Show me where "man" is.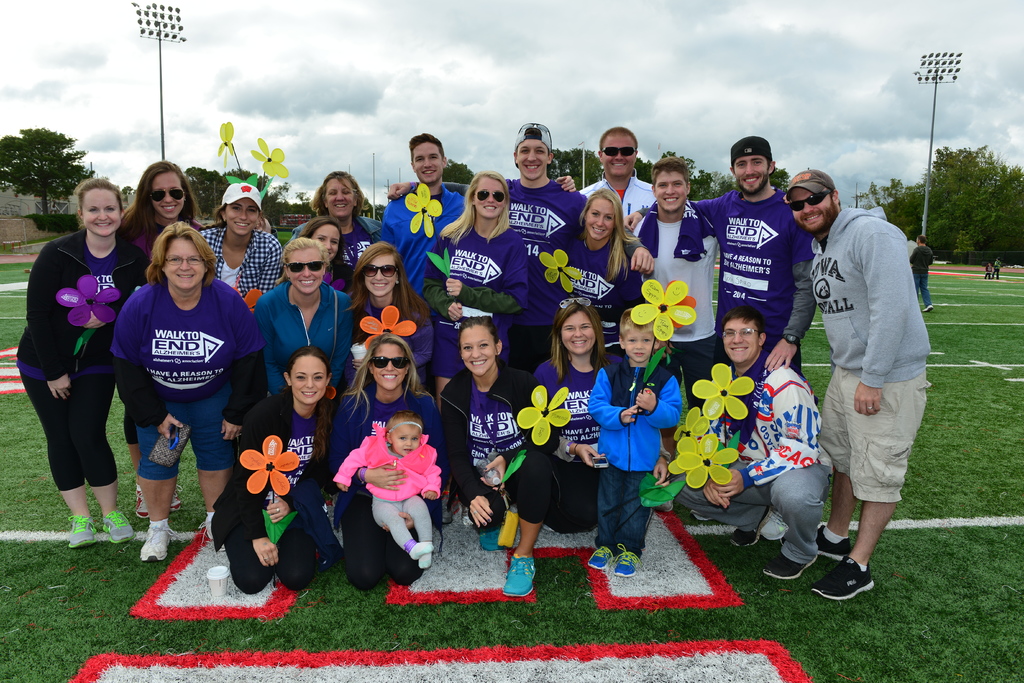
"man" is at (783,164,934,607).
